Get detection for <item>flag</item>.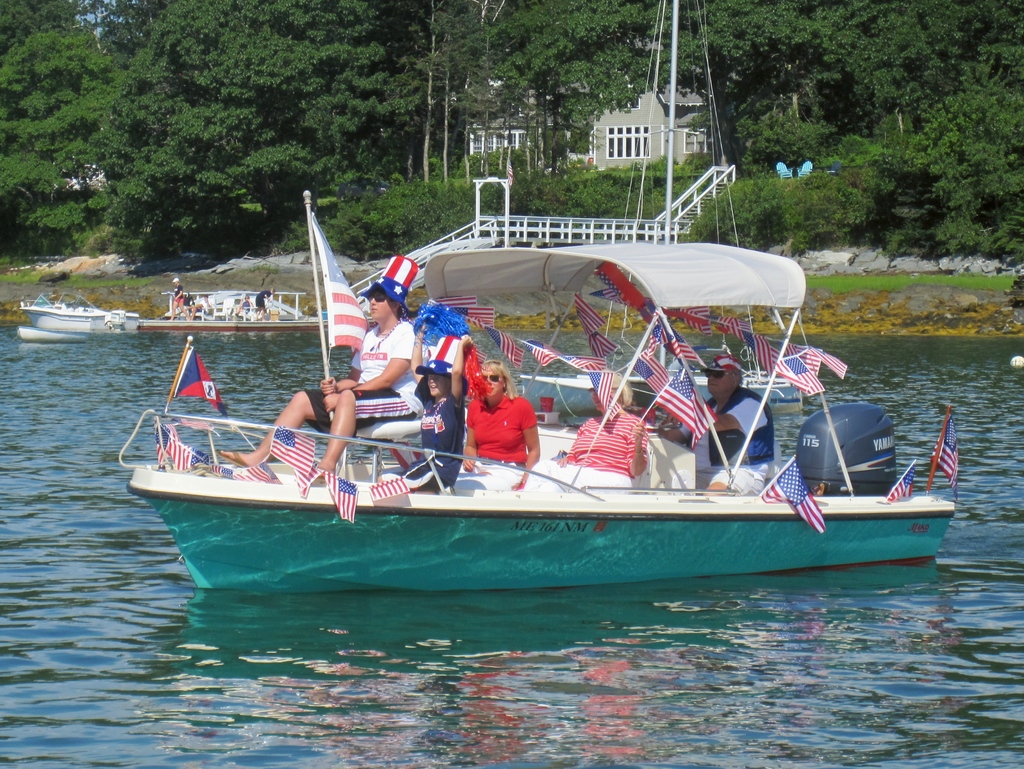
Detection: bbox=[749, 451, 835, 534].
